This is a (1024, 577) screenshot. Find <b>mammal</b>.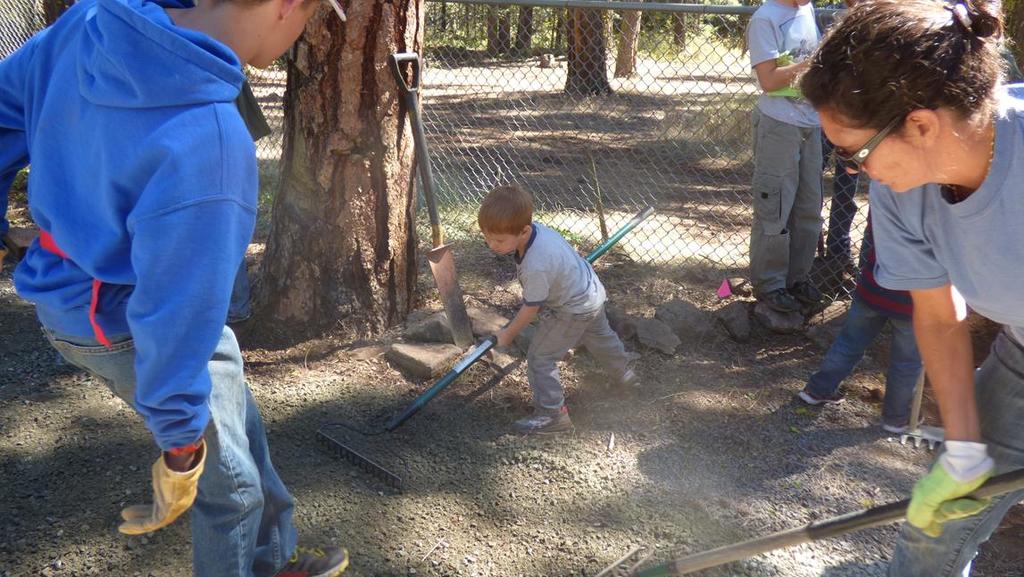
Bounding box: crop(788, 0, 1023, 576).
